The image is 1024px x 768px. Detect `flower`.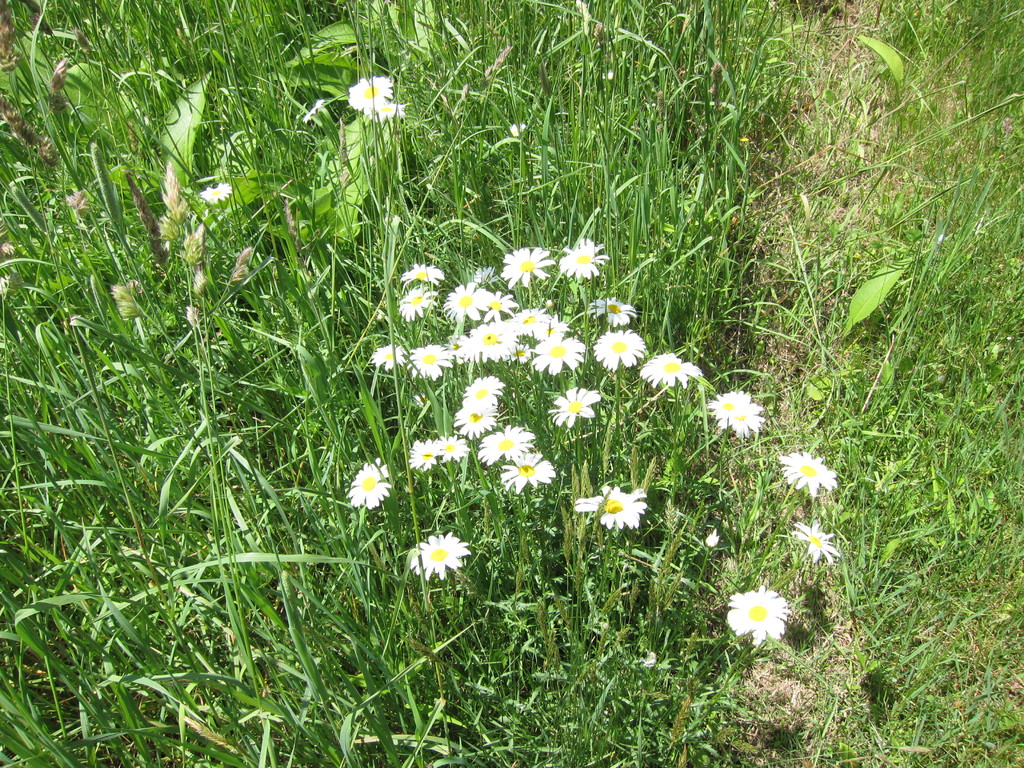
Detection: bbox(778, 445, 824, 505).
